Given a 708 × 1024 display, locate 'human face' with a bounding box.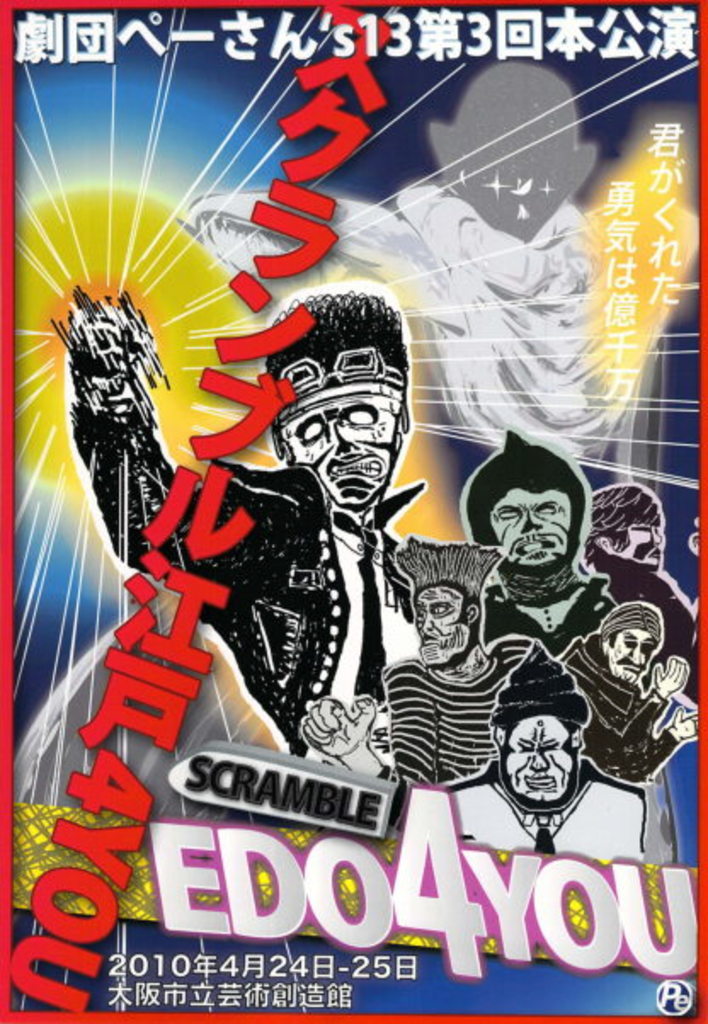
Located: left=504, top=711, right=575, bottom=810.
